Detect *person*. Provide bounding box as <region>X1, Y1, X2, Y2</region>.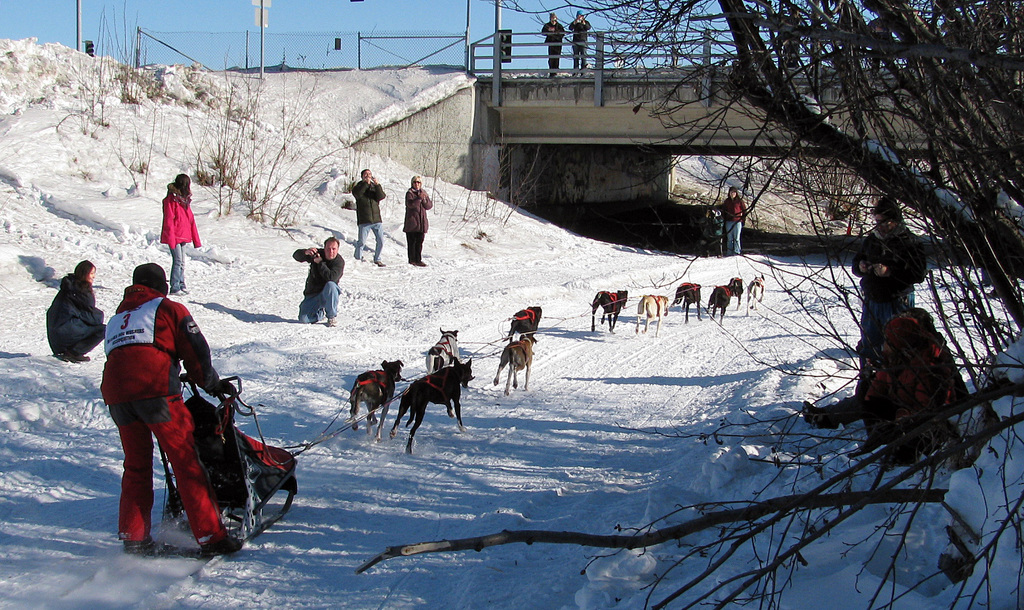
<region>847, 192, 926, 372</region>.
